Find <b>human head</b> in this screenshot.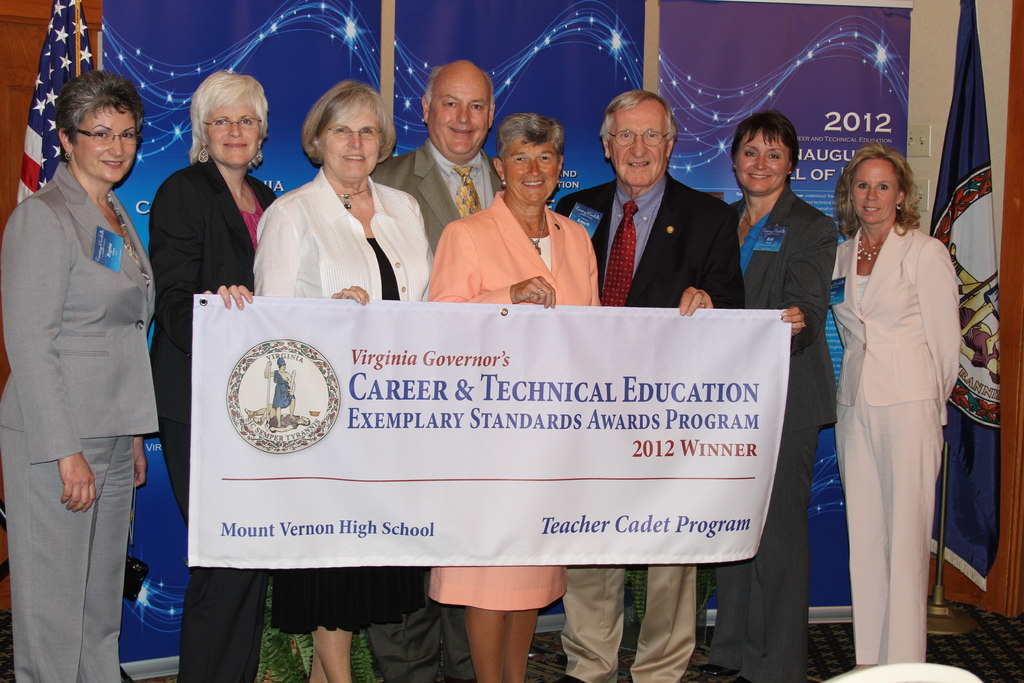
The bounding box for <b>human head</b> is bbox(189, 71, 269, 167).
